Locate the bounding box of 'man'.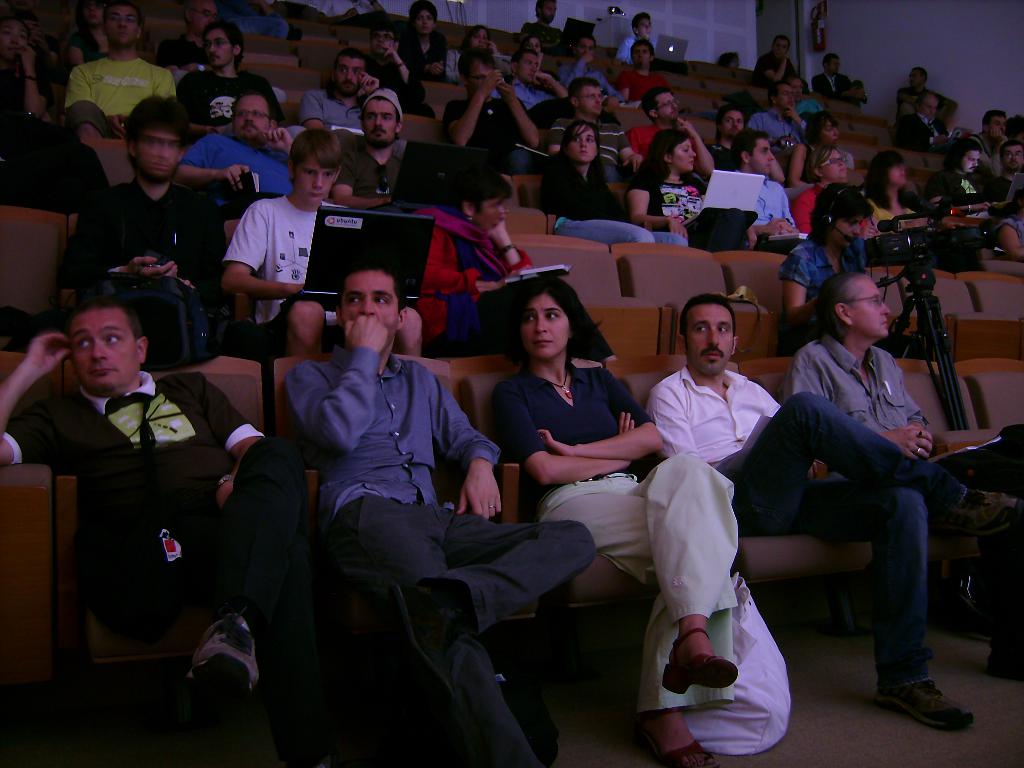
Bounding box: left=0, top=293, right=310, bottom=767.
